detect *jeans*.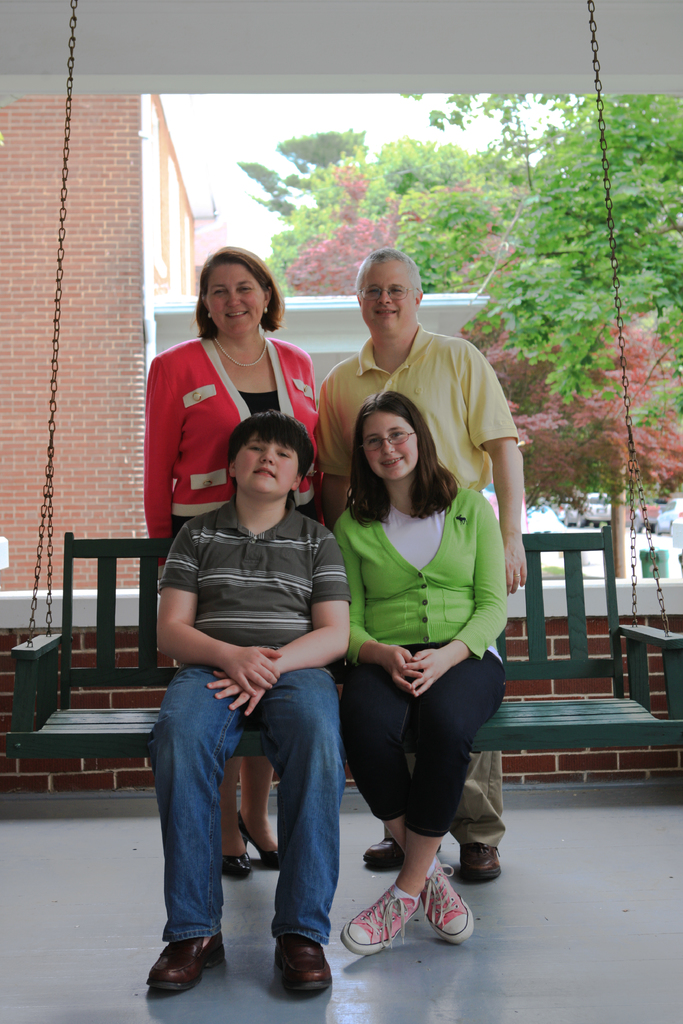
Detected at x1=333, y1=644, x2=502, y2=838.
